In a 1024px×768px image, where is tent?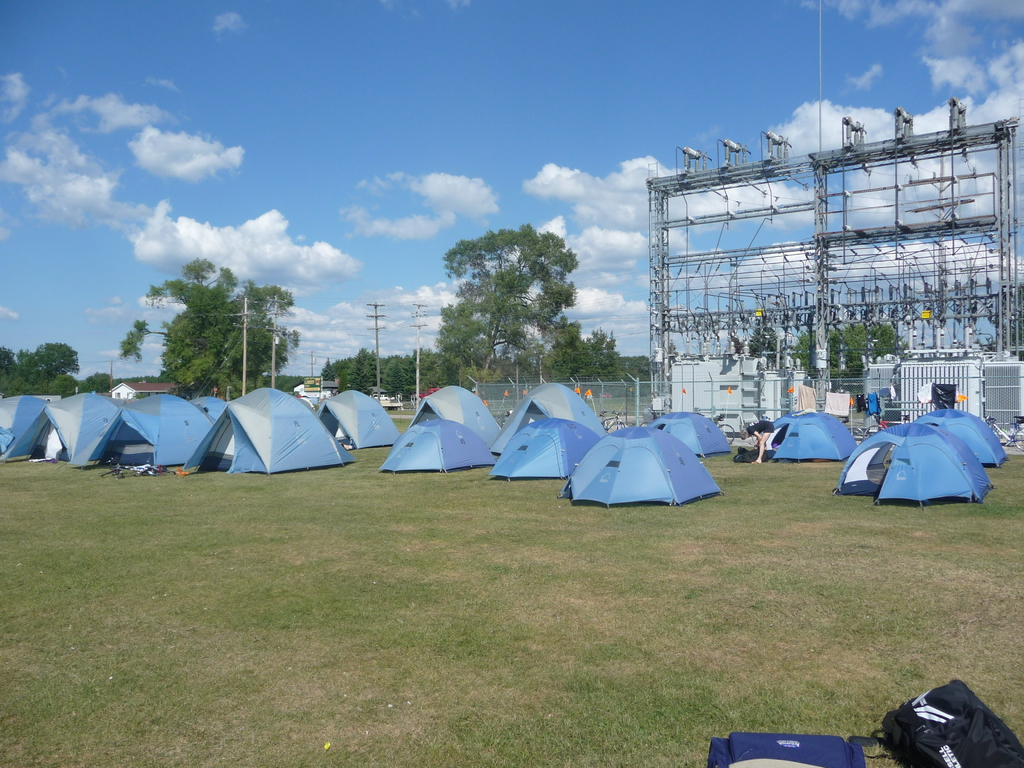
select_region(176, 392, 357, 481).
